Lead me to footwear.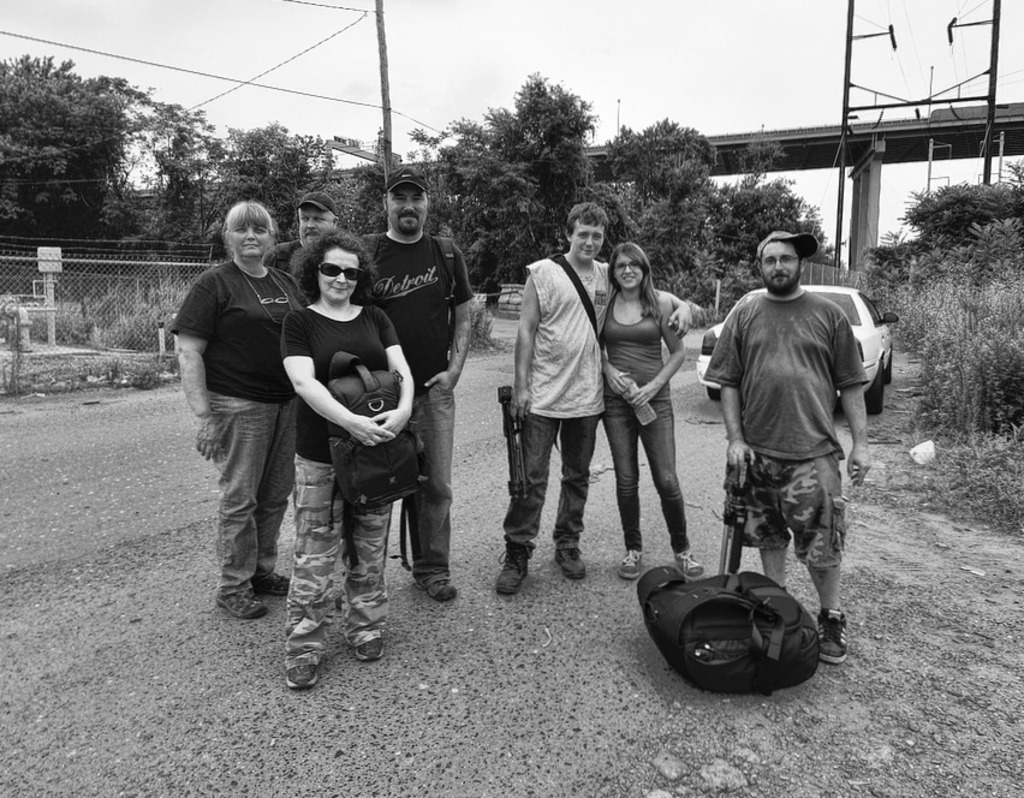
Lead to <box>355,637,382,662</box>.
